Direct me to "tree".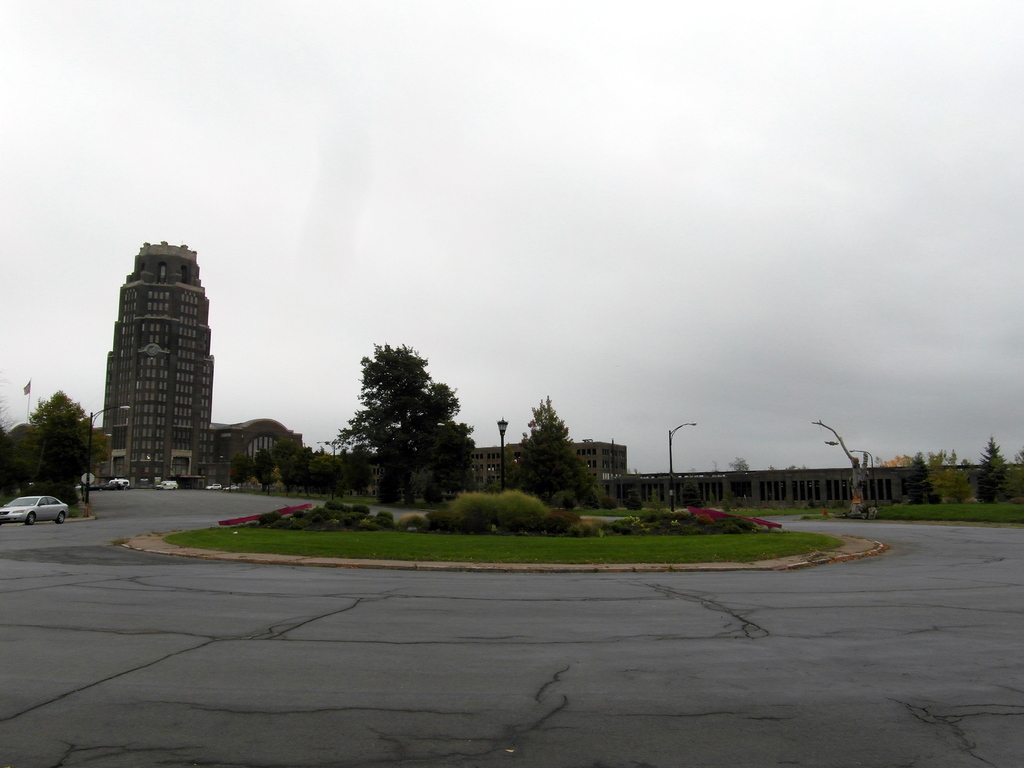
Direction: Rect(936, 447, 962, 504).
